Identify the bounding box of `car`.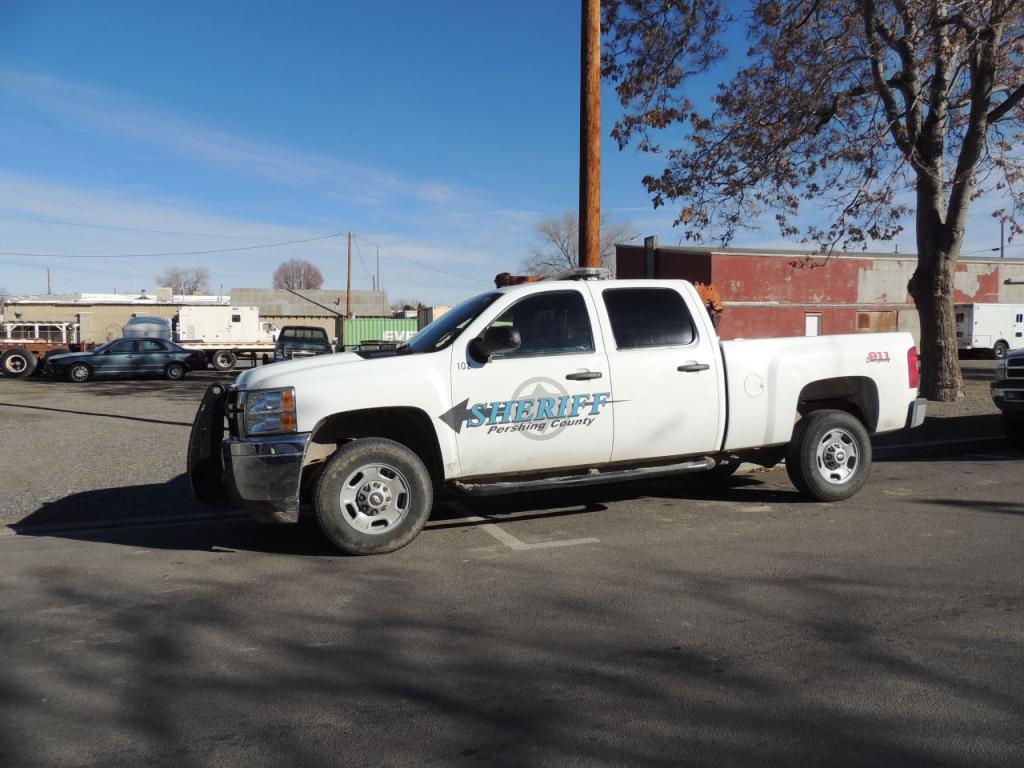
[x1=988, y1=342, x2=1023, y2=418].
